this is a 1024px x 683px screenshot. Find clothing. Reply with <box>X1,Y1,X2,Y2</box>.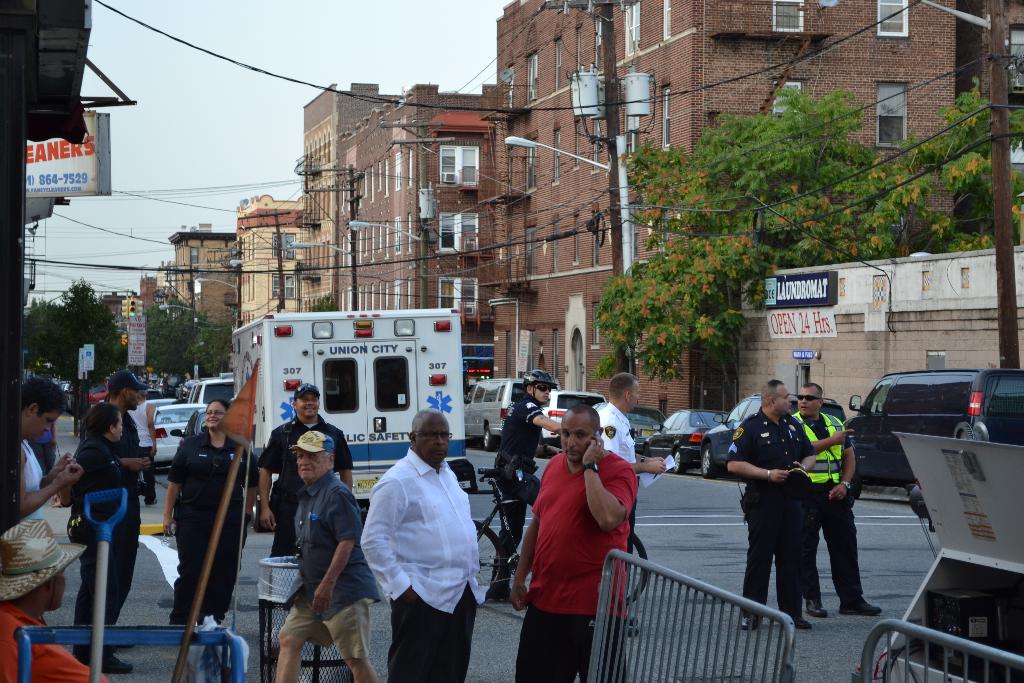
<box>140,446,155,504</box>.
